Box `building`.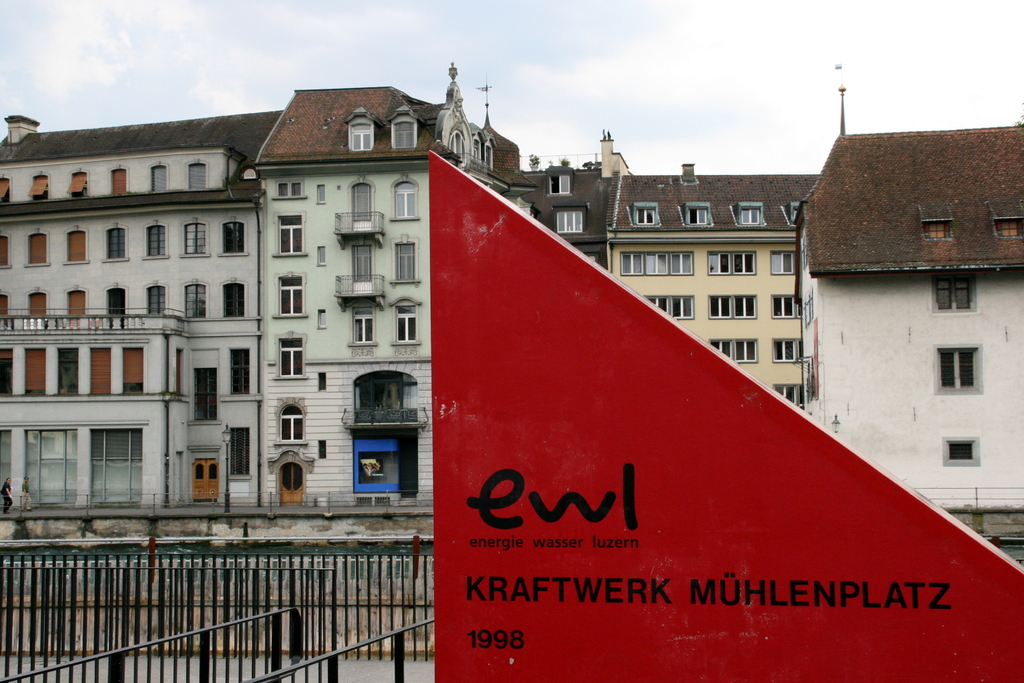
rect(513, 130, 822, 402).
